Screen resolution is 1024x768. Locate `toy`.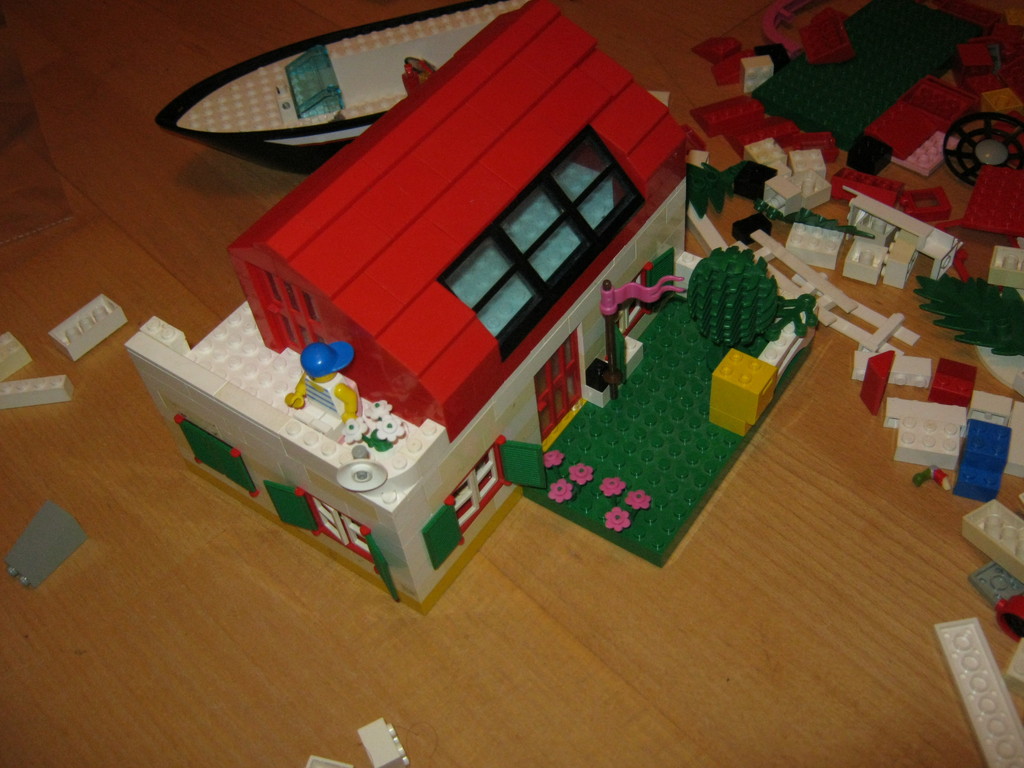
901,401,972,438.
